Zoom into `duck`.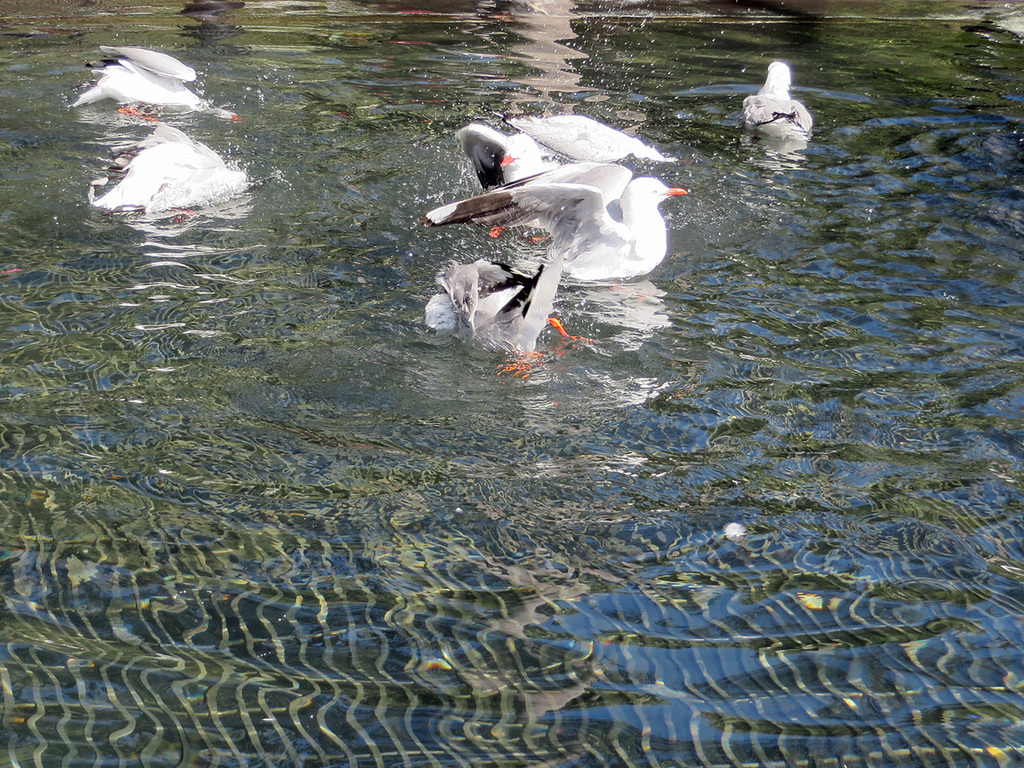
Zoom target: 427:257:619:379.
